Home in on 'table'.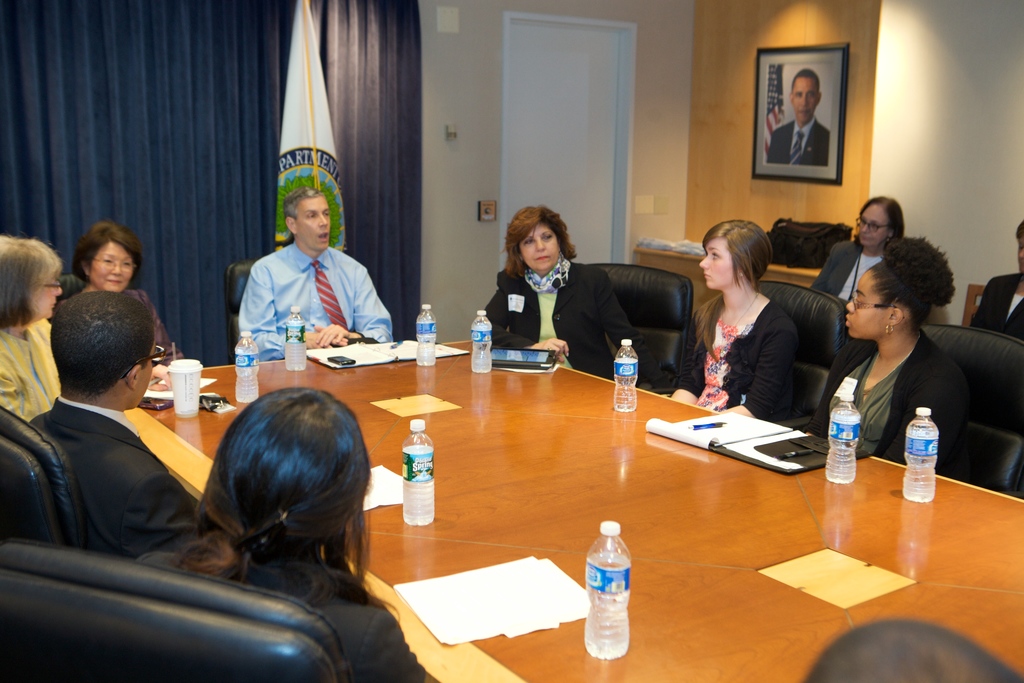
Homed in at 116/349/985/682.
